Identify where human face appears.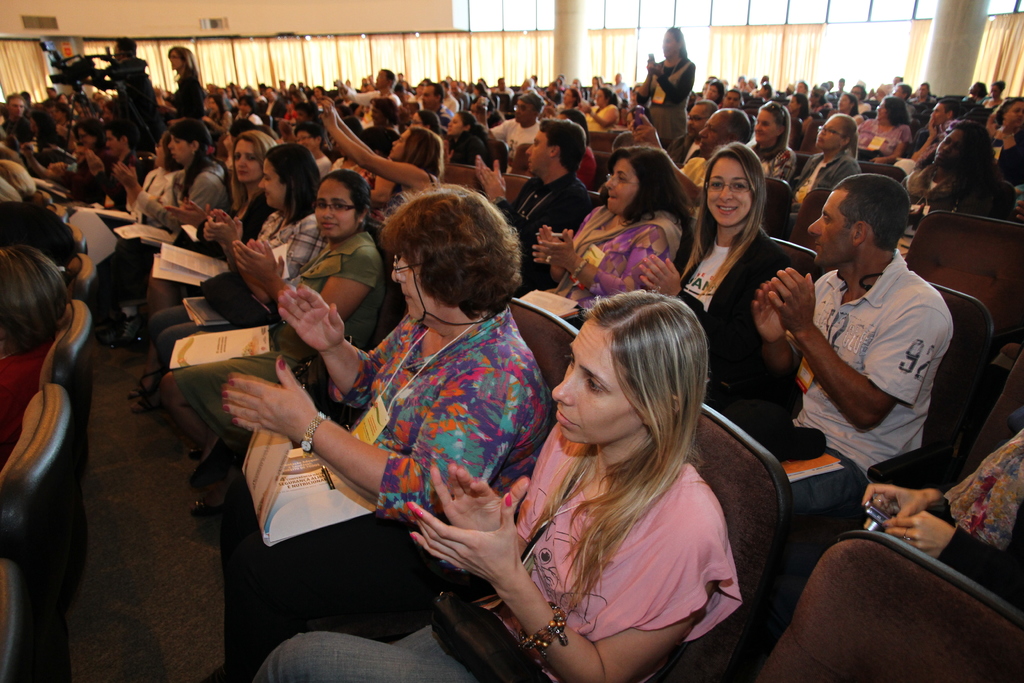
Appears at select_region(239, 101, 250, 115).
